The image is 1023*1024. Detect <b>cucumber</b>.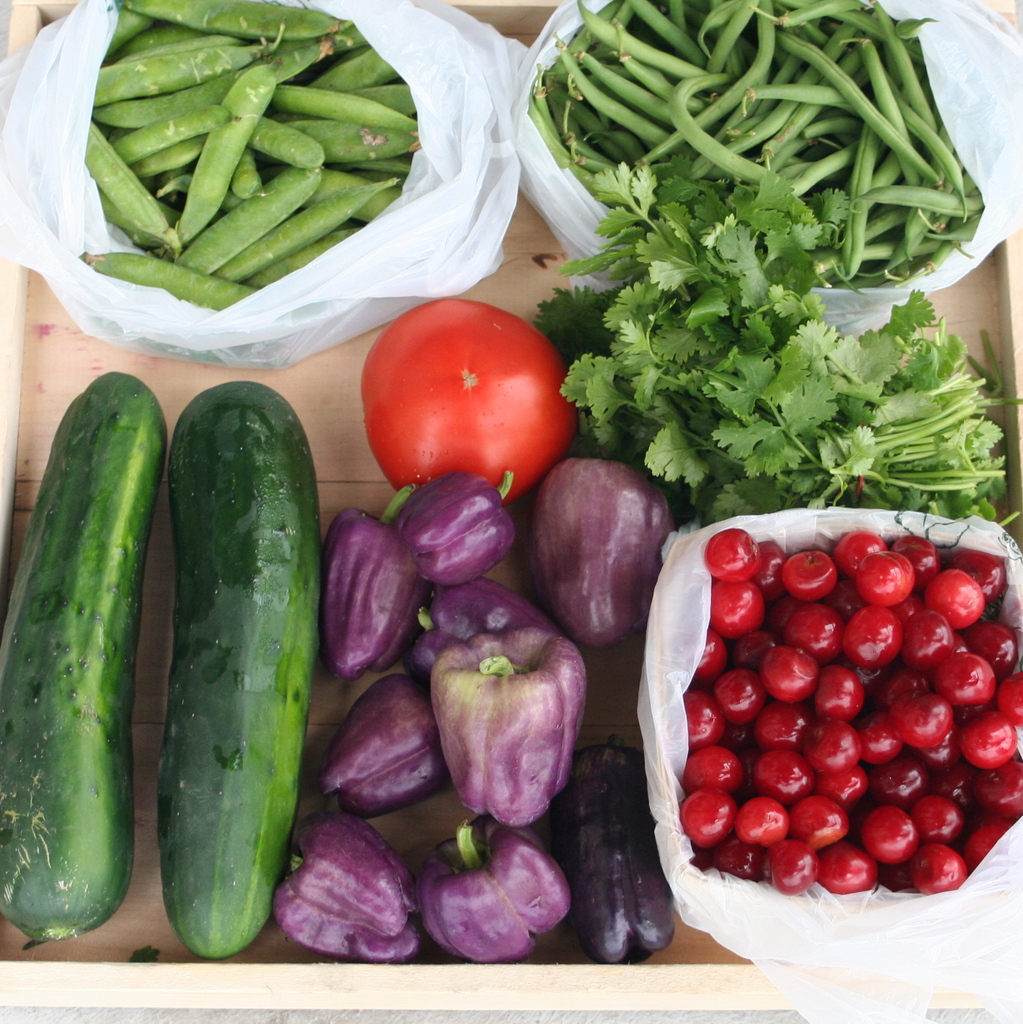
Detection: x1=166, y1=380, x2=325, y2=958.
